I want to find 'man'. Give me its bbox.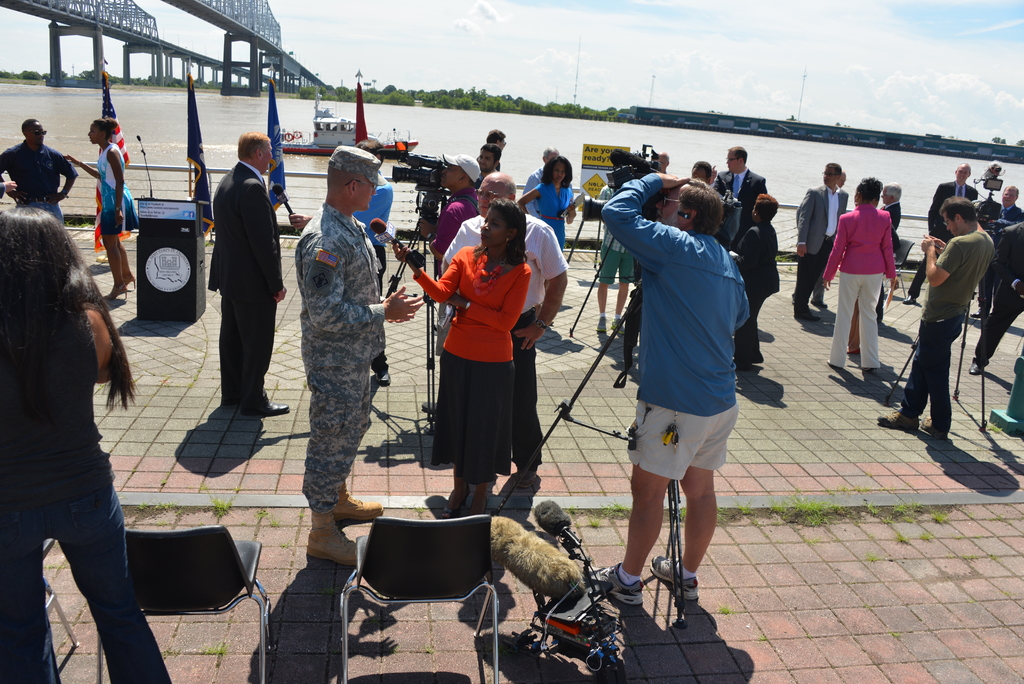
select_region(833, 169, 848, 191).
